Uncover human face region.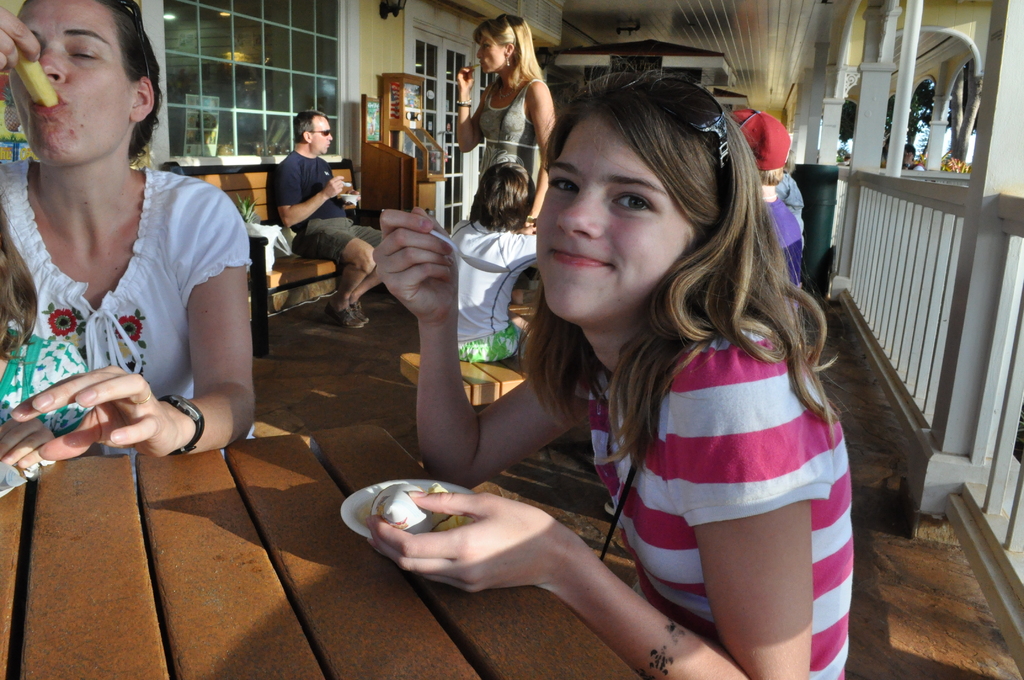
Uncovered: 478/32/503/73.
